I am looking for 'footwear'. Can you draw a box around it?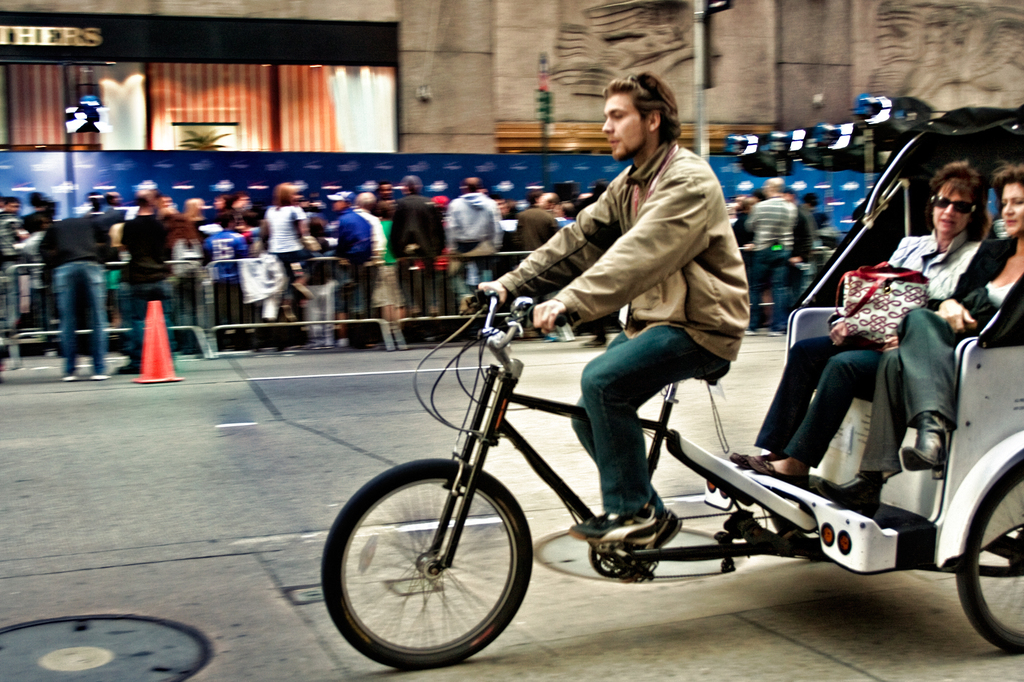
Sure, the bounding box is detection(89, 369, 111, 380).
